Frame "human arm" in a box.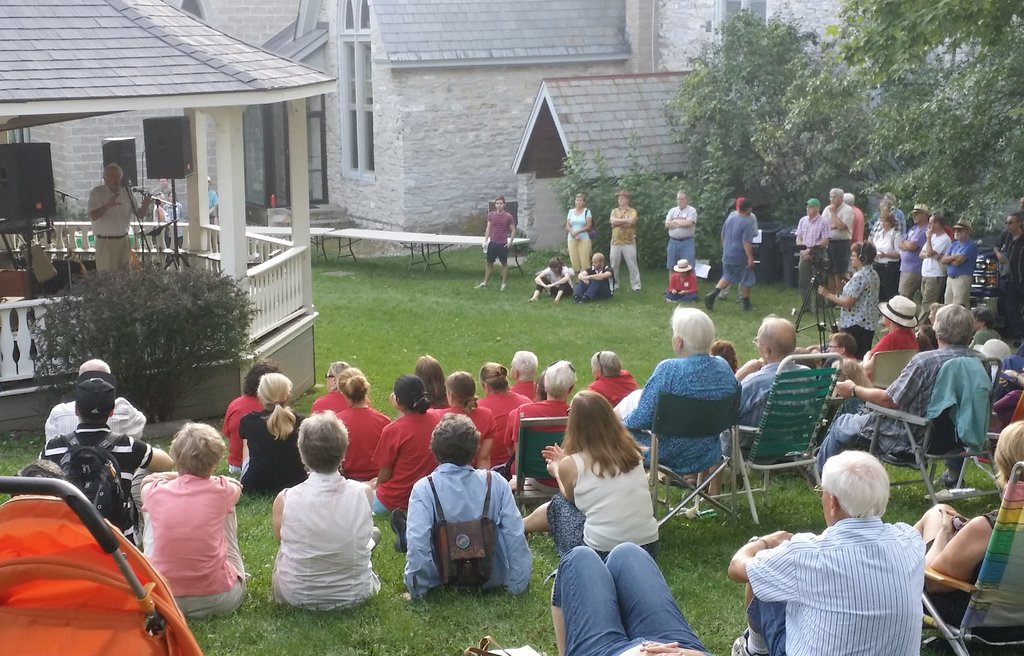
(left=897, top=227, right=928, bottom=255).
